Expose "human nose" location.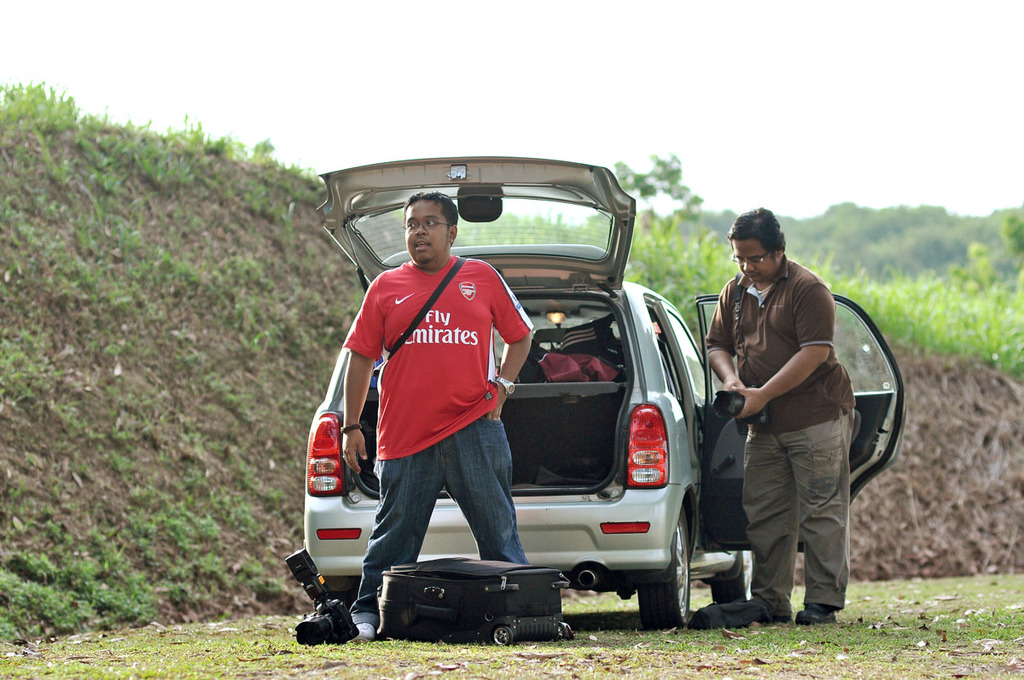
Exposed at 416:221:428:234.
